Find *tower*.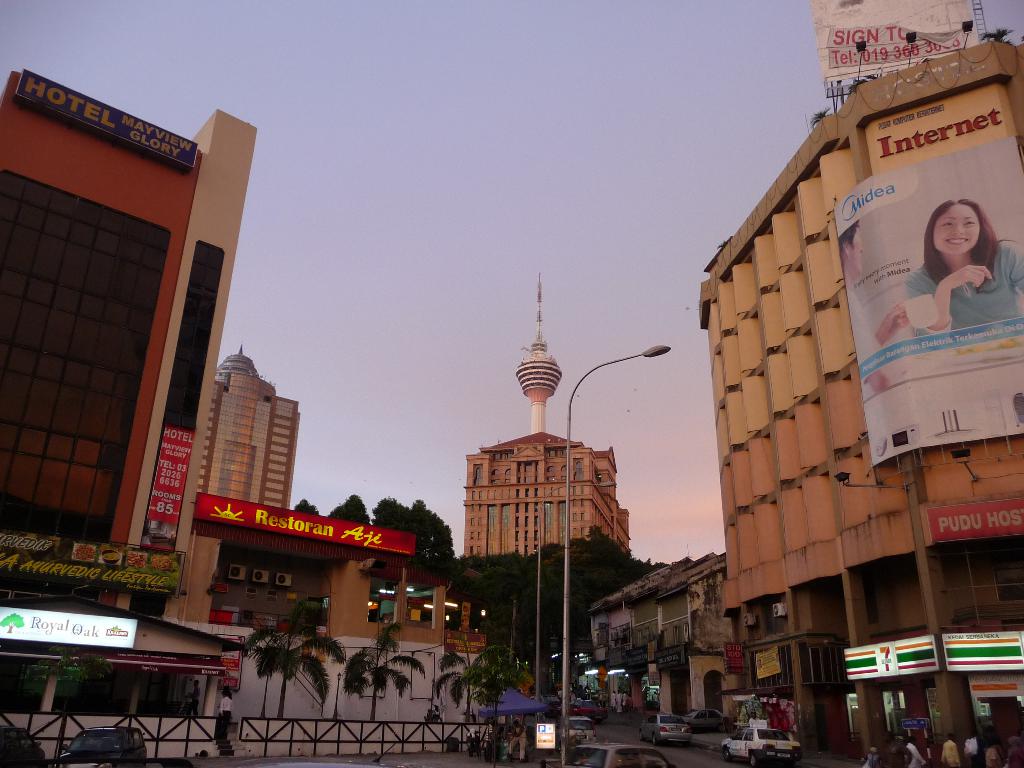
l=454, t=430, r=633, b=565.
